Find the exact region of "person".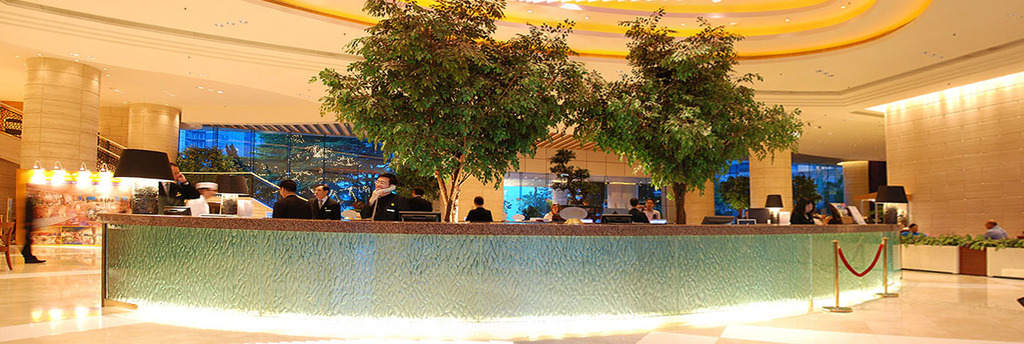
Exact region: <bbox>639, 200, 659, 220</bbox>.
